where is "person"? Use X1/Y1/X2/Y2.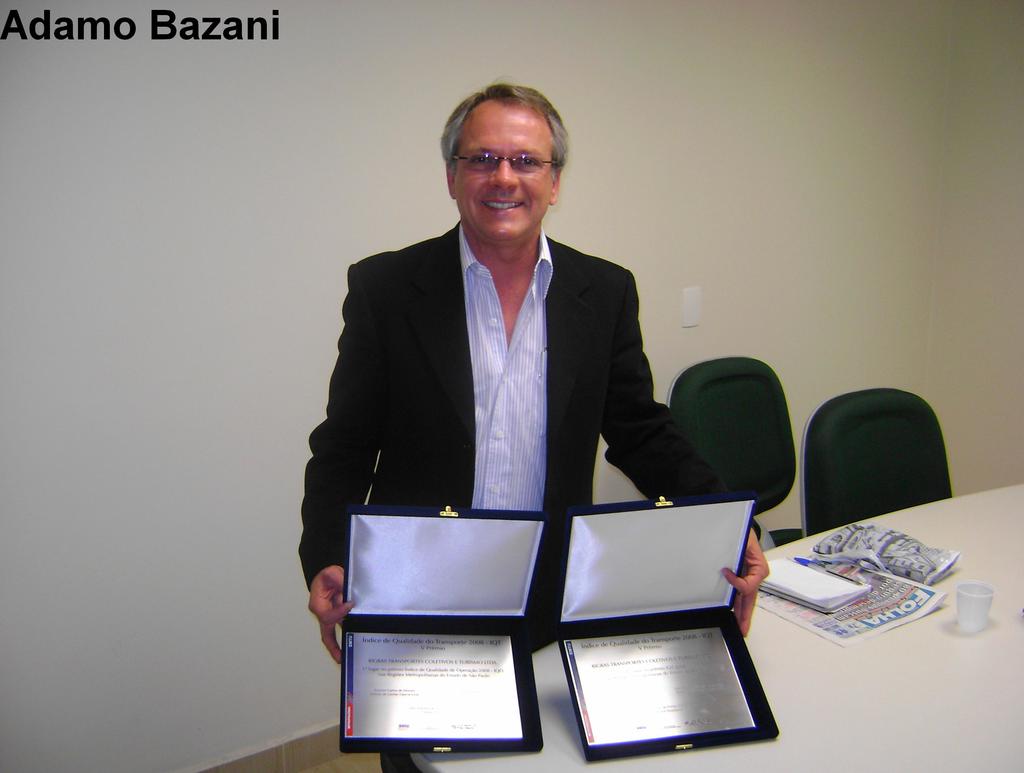
290/92/772/681.
